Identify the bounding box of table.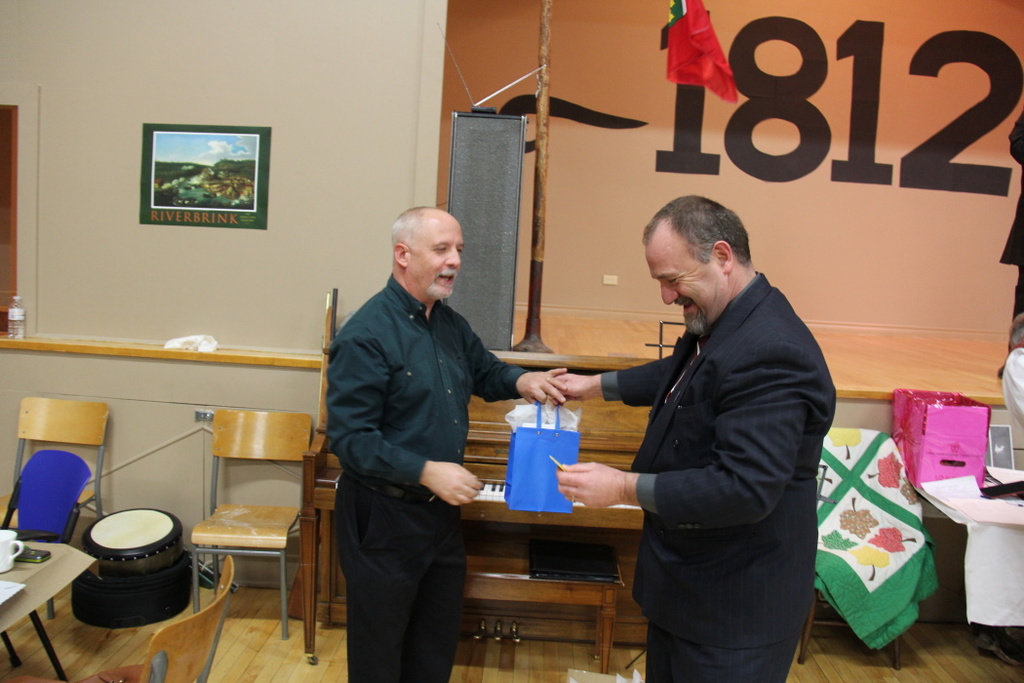
918 467 1023 664.
